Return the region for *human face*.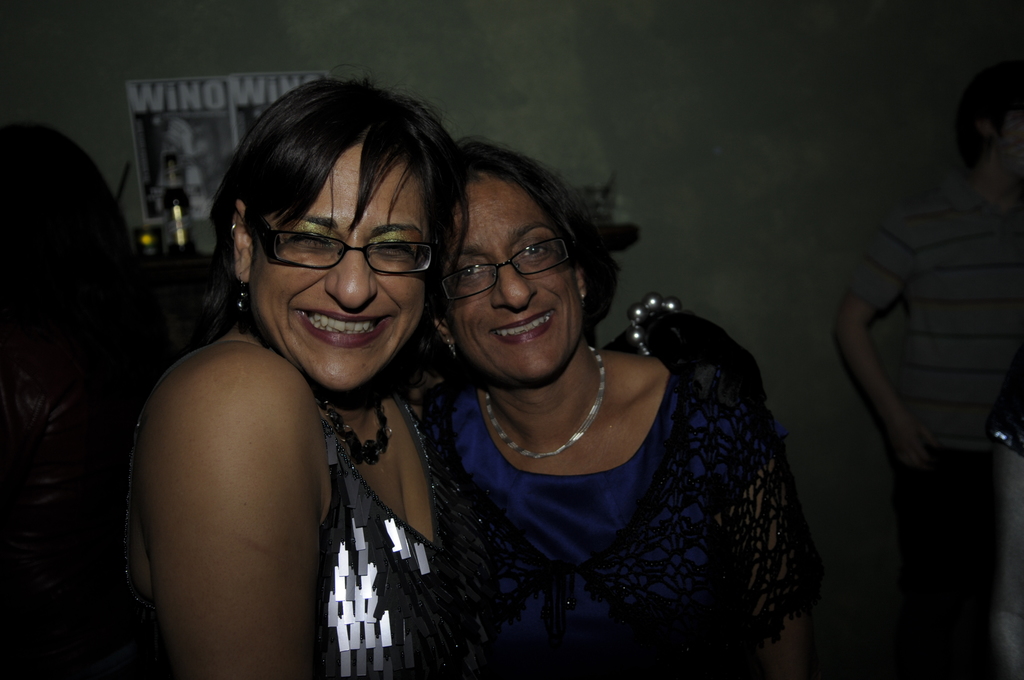
435, 174, 589, 392.
